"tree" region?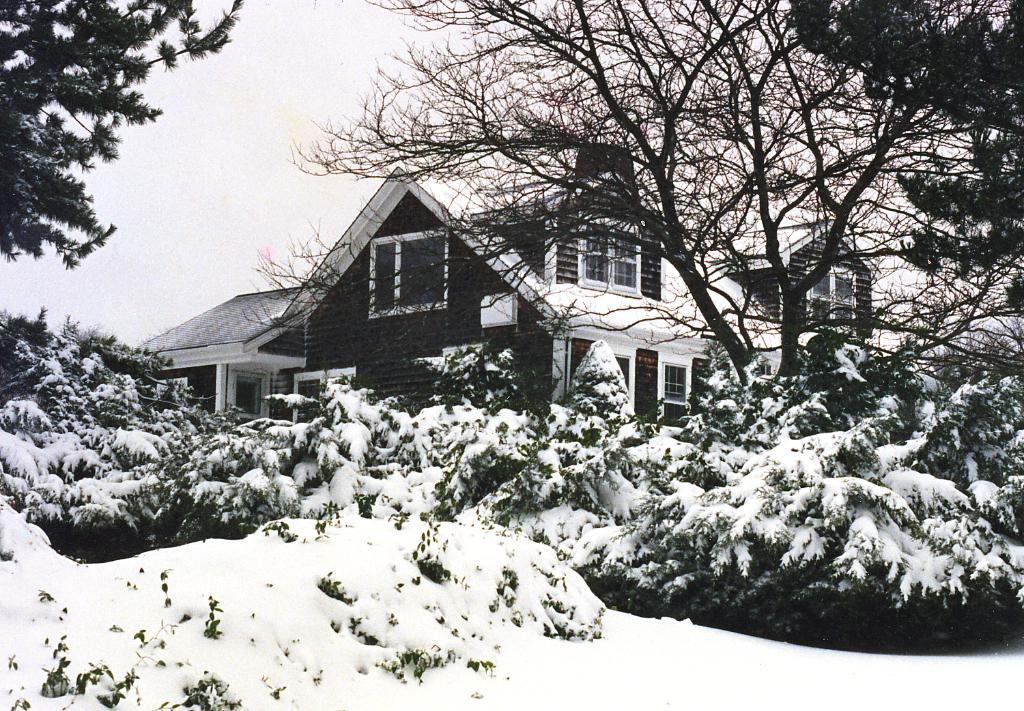
BBox(548, 338, 635, 424)
